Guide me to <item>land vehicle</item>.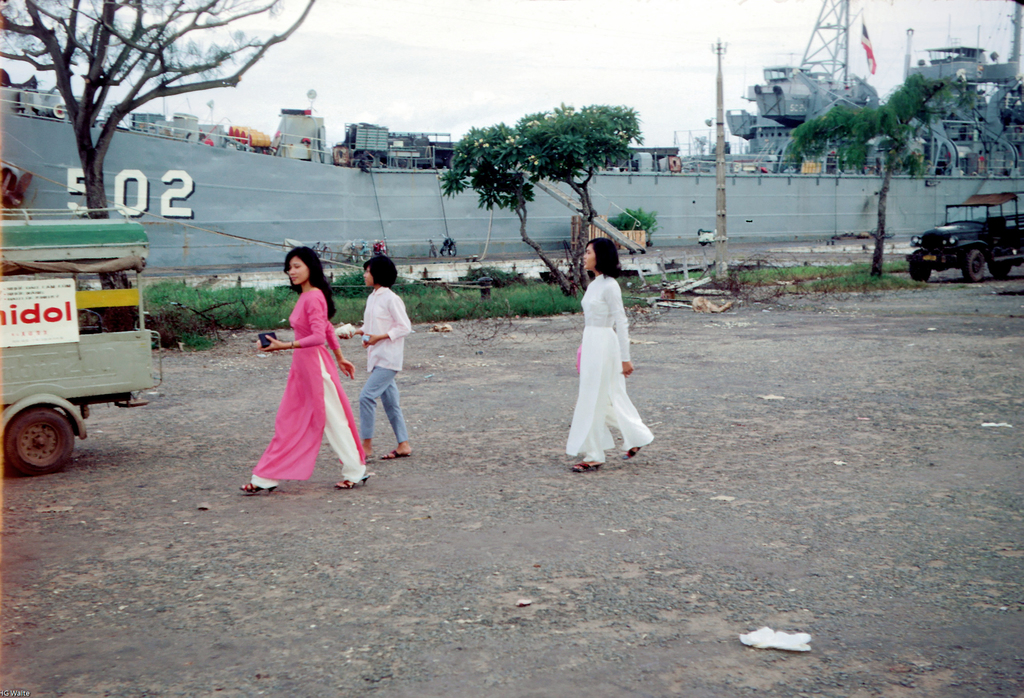
Guidance: select_region(425, 235, 442, 260).
